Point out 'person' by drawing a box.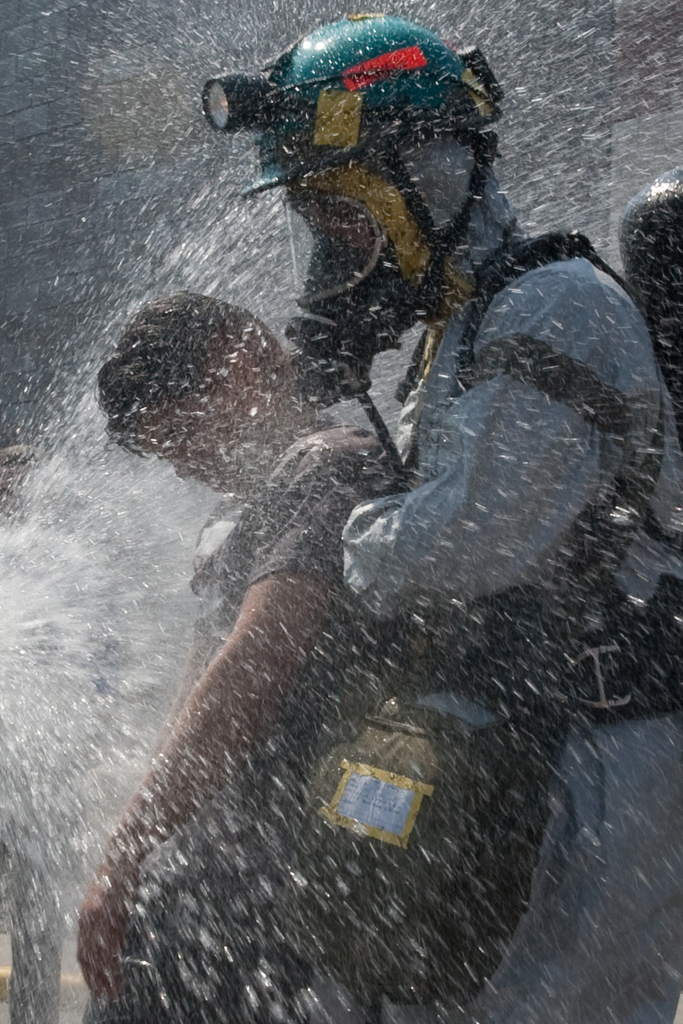
select_region(202, 0, 682, 1023).
